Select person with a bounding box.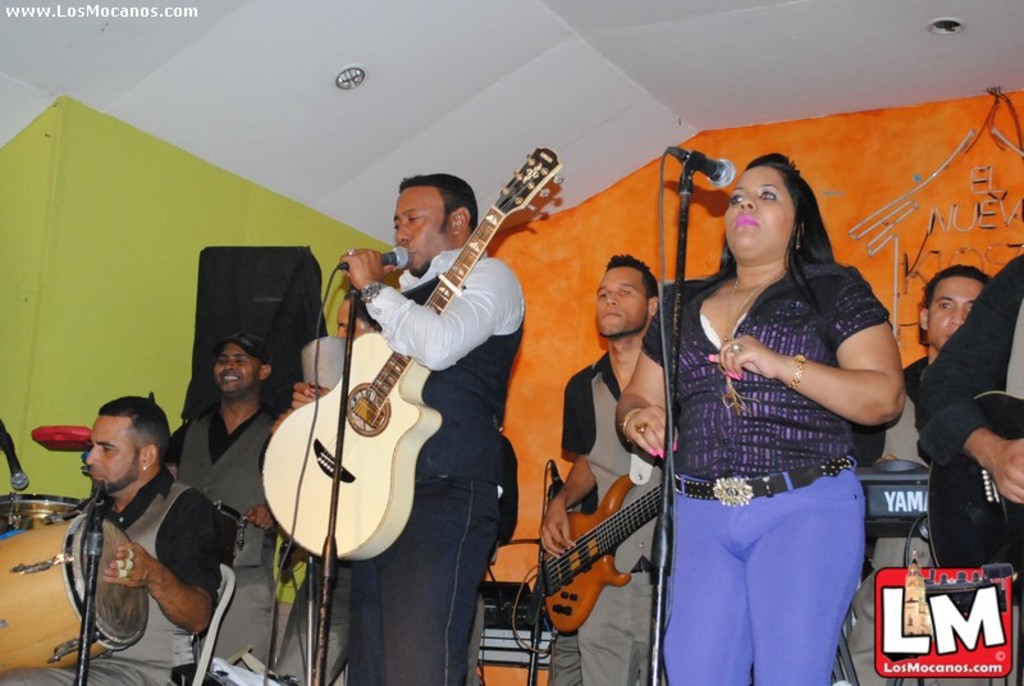
{"left": 915, "top": 237, "right": 1023, "bottom": 673}.
